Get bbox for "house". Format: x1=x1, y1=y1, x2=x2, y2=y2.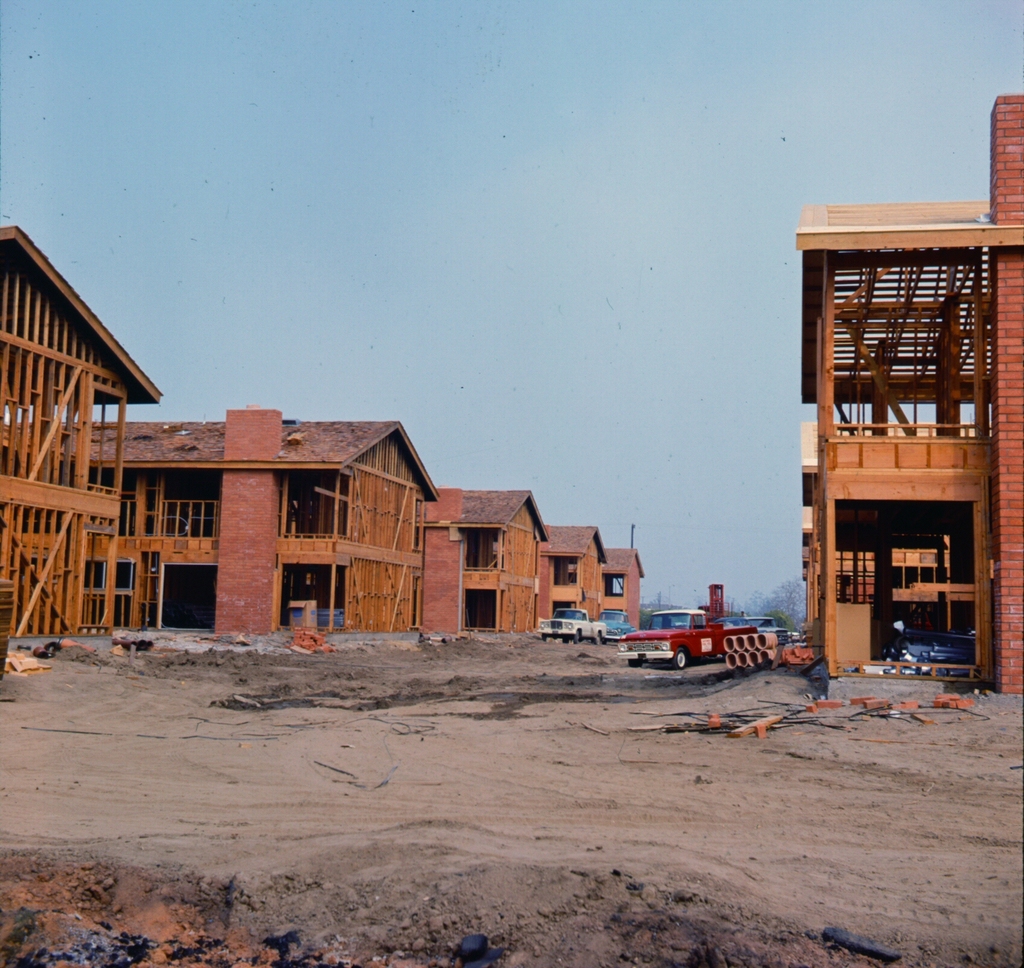
x1=417, y1=491, x2=549, y2=632.
